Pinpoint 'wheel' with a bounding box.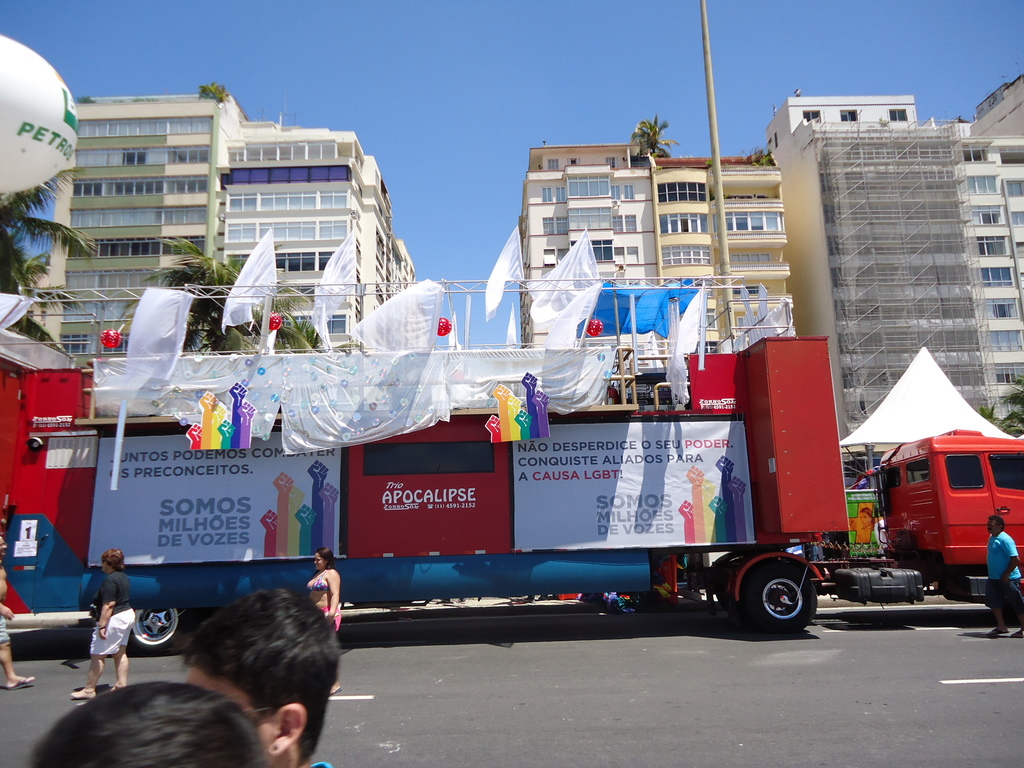
127, 610, 188, 655.
